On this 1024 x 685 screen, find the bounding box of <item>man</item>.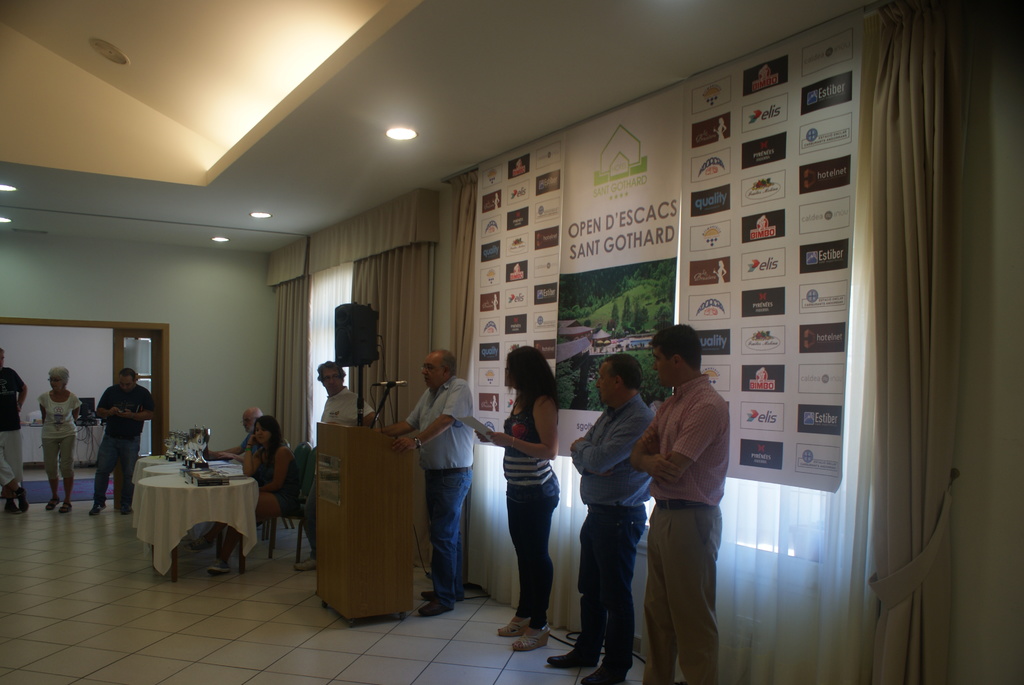
Bounding box: BBox(294, 361, 378, 573).
